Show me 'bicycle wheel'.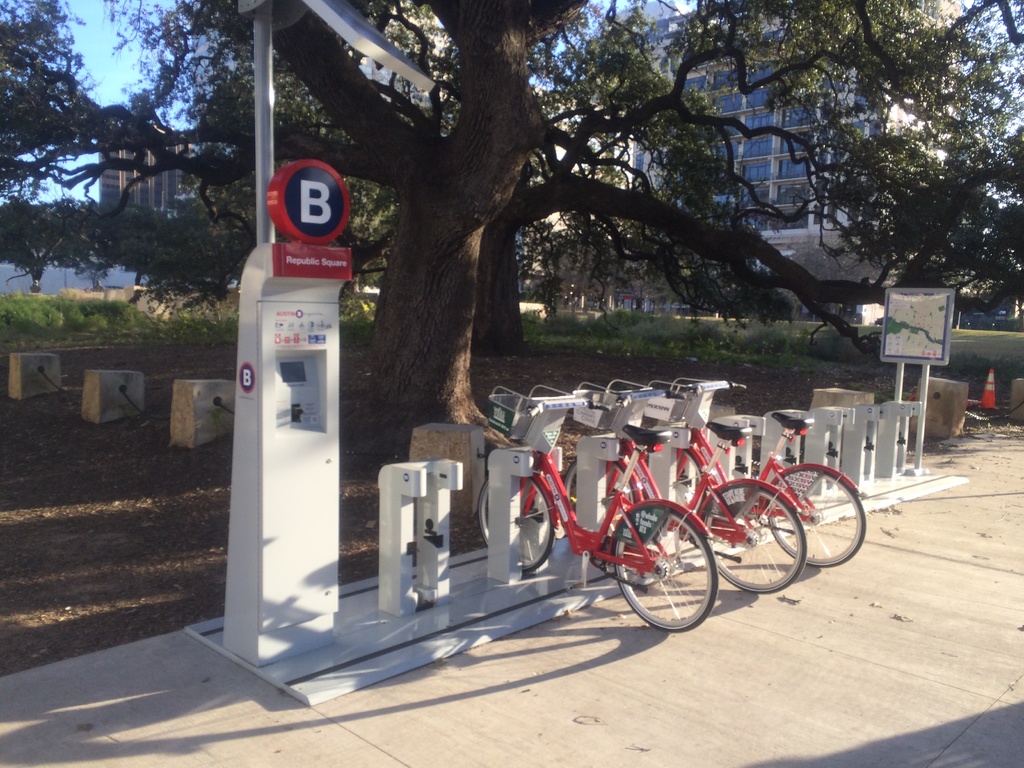
'bicycle wheel' is here: (left=636, top=446, right=708, bottom=533).
